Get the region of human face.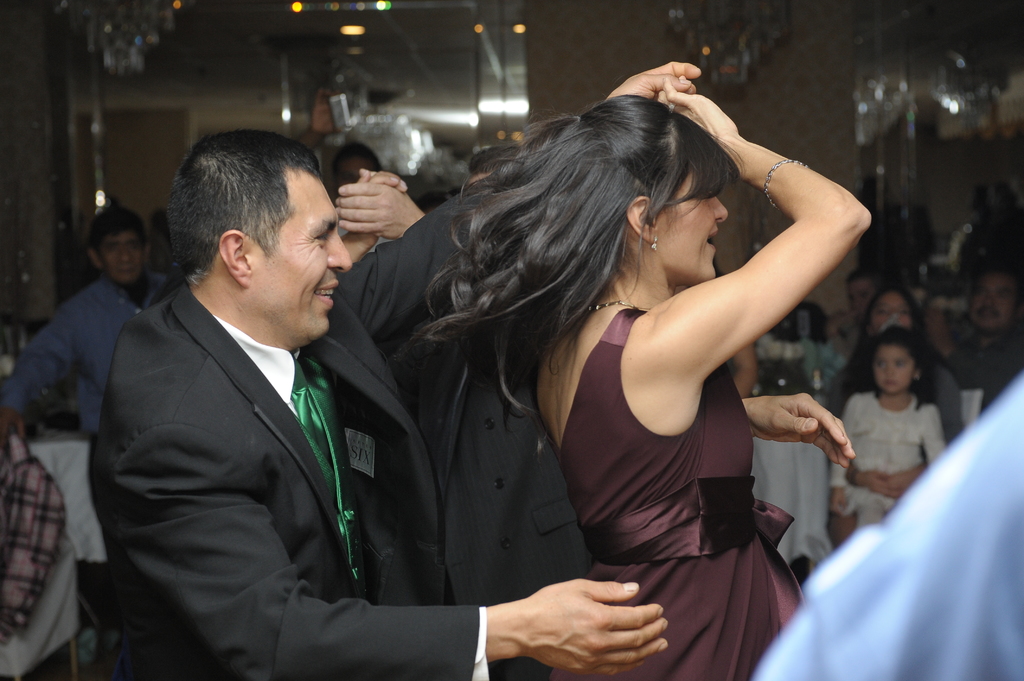
box=[876, 293, 916, 322].
